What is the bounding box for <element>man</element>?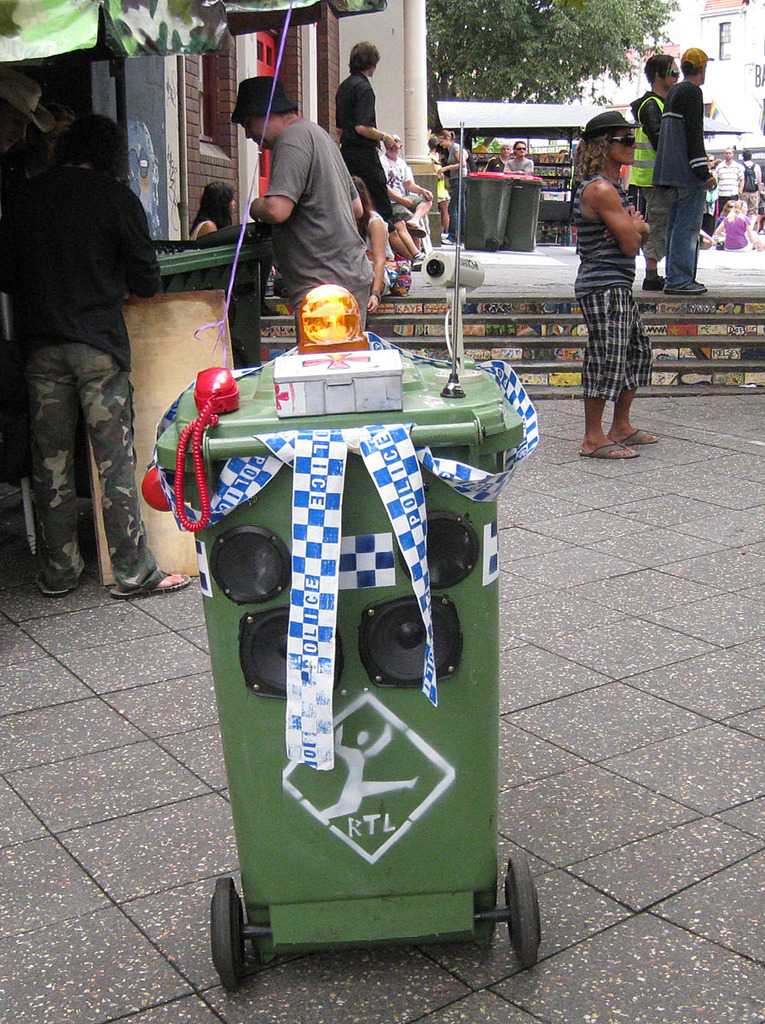
<region>655, 43, 718, 292</region>.
